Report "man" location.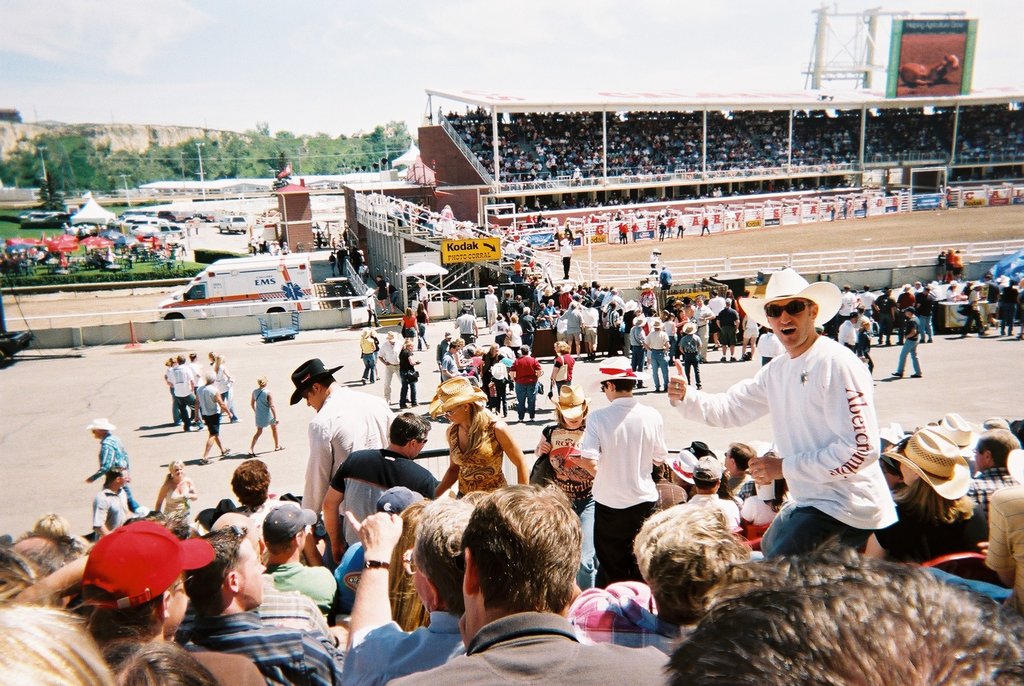
Report: <bbox>82, 416, 137, 509</bbox>.
